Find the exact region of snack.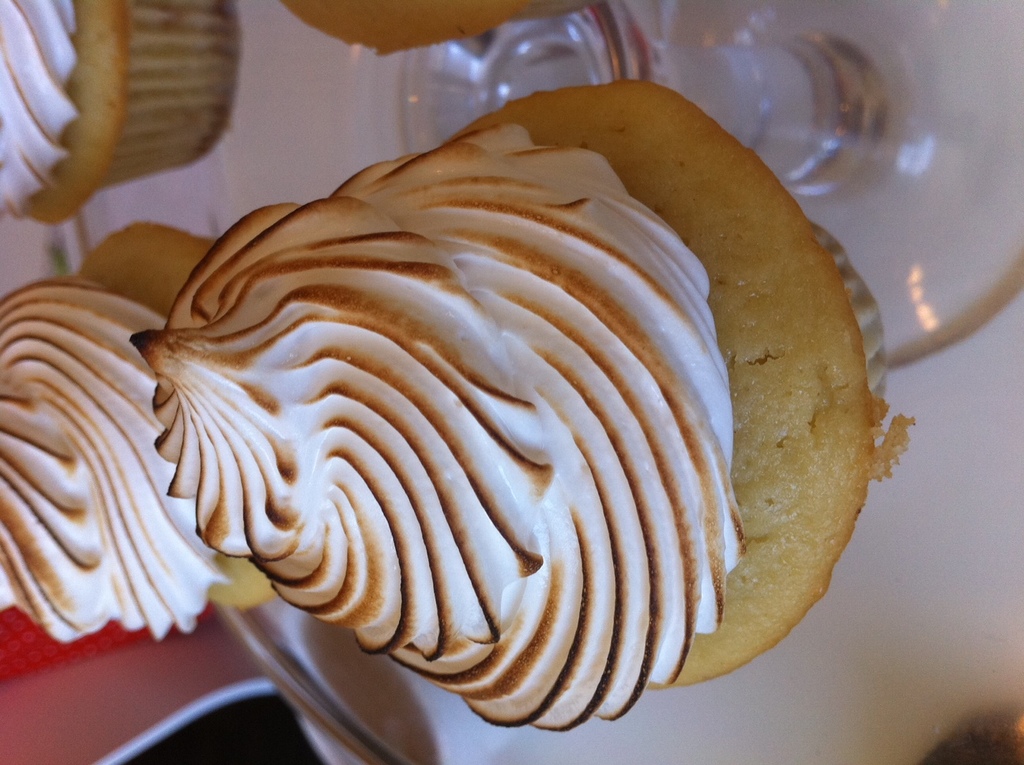
Exact region: box=[0, 0, 237, 233].
